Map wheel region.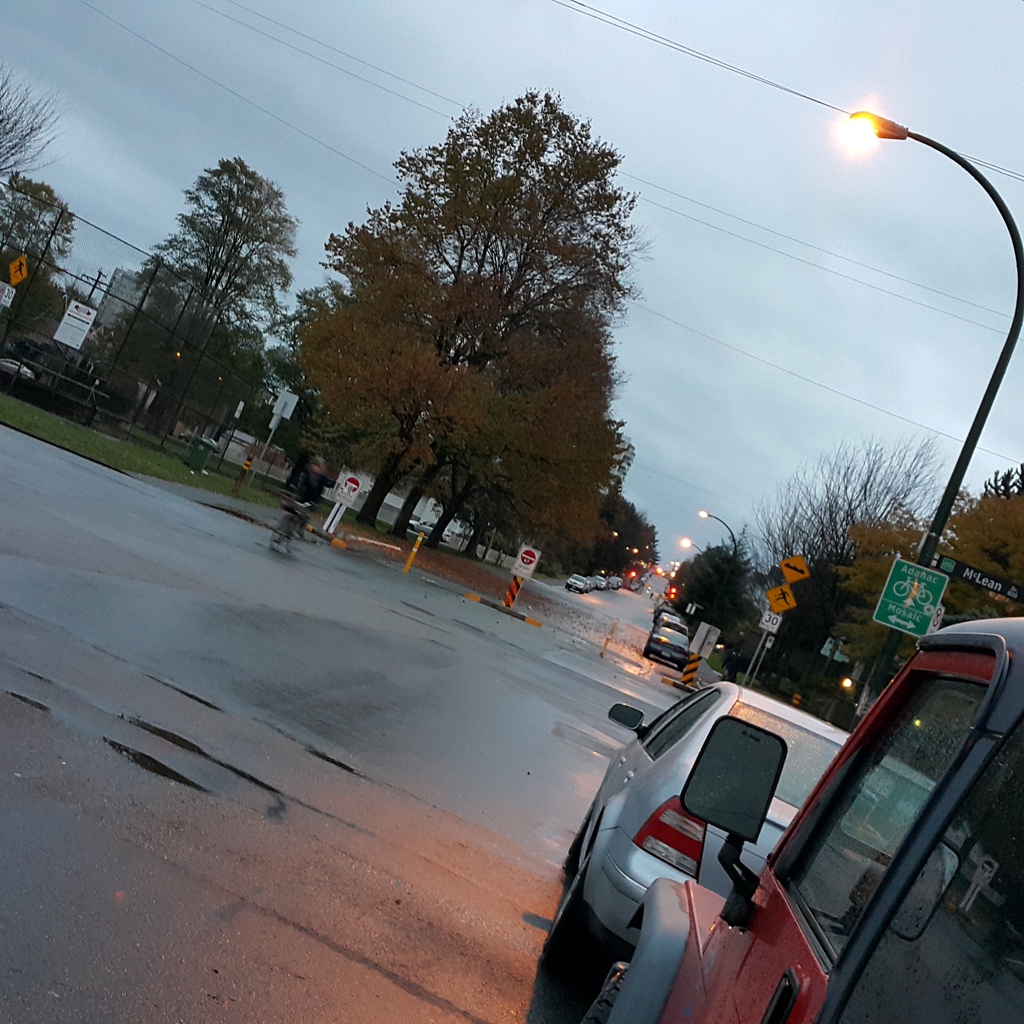
Mapped to region(641, 648, 648, 657).
